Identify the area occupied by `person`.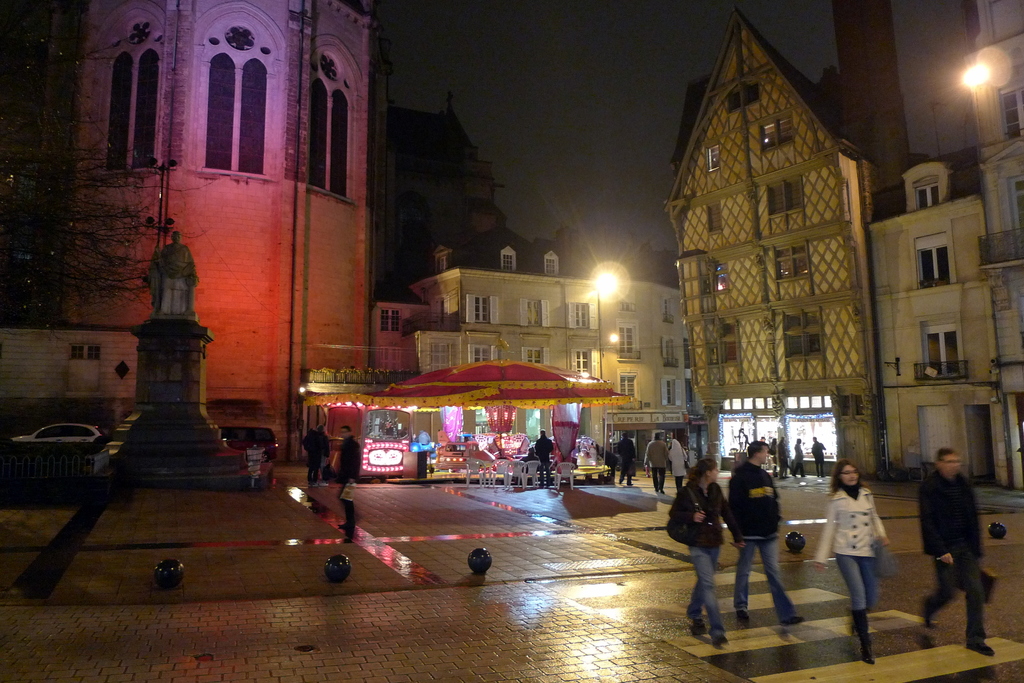
Area: 618 431 634 486.
